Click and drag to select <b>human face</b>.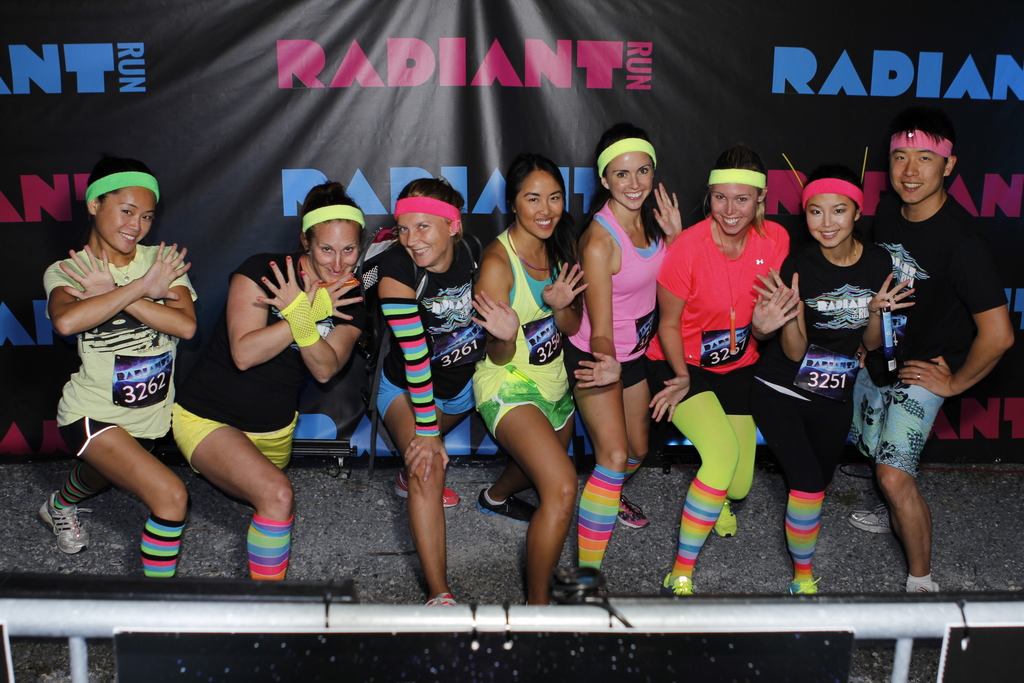
Selection: select_region(886, 149, 952, 205).
